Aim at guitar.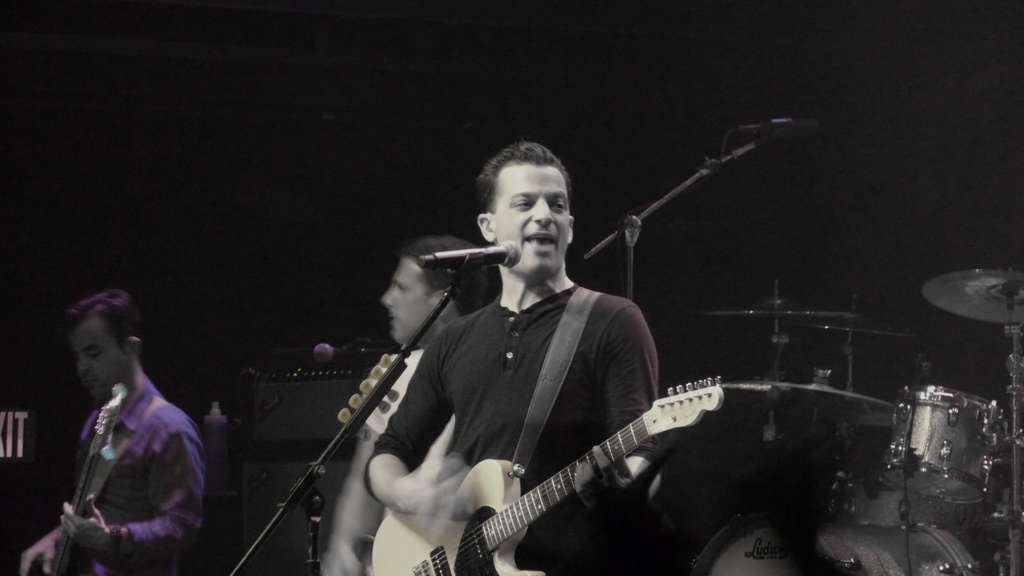
Aimed at bbox(218, 343, 414, 575).
